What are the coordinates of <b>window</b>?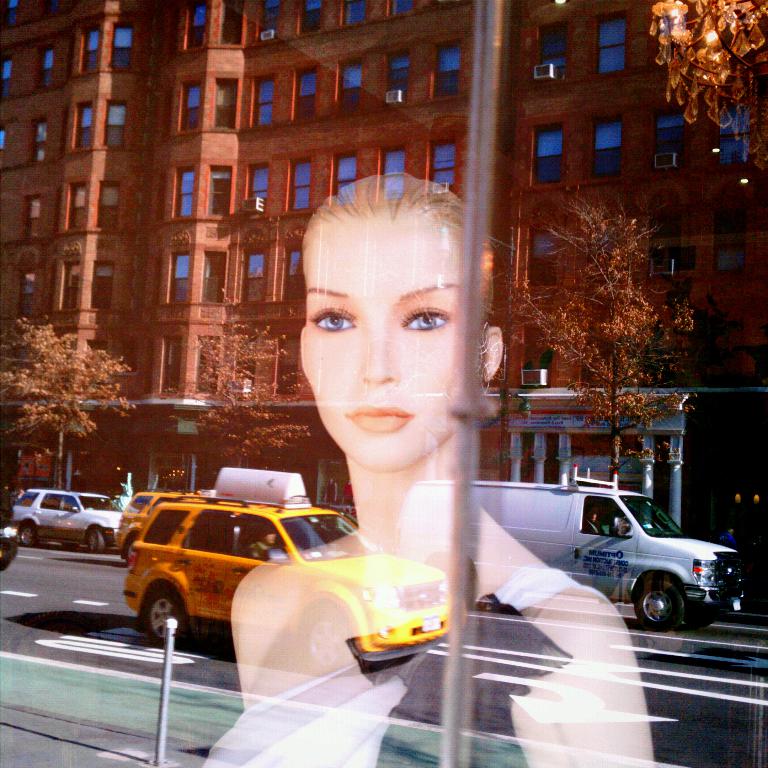
select_region(179, 79, 197, 130).
